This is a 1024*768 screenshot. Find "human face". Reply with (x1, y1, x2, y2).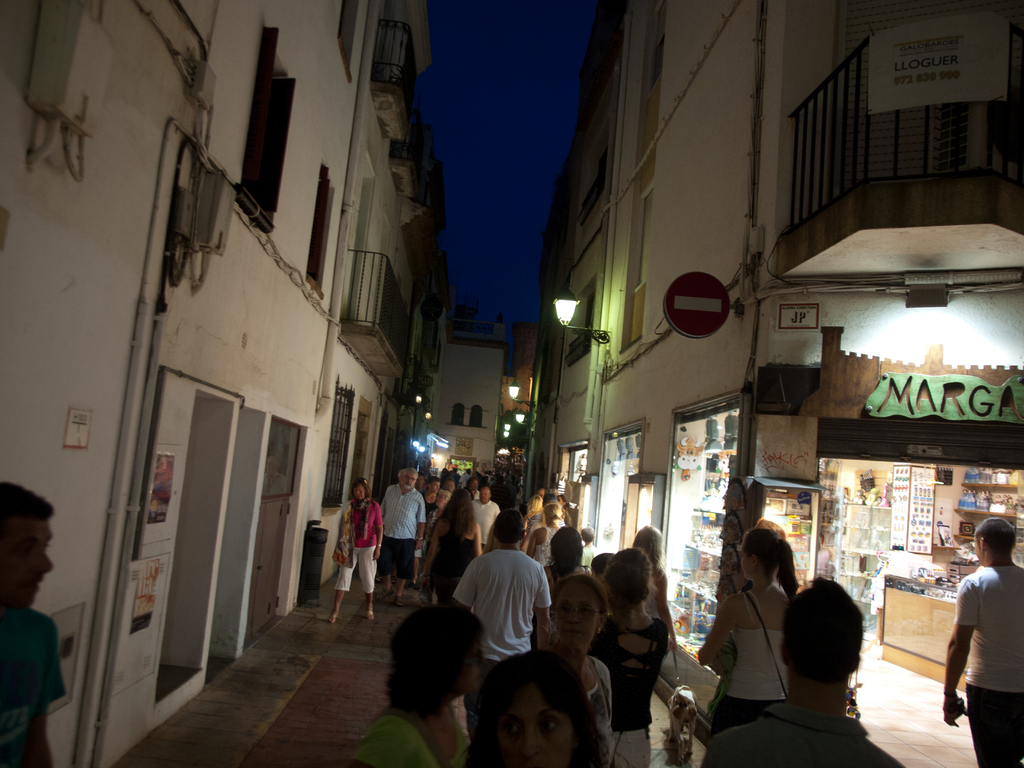
(444, 478, 454, 491).
